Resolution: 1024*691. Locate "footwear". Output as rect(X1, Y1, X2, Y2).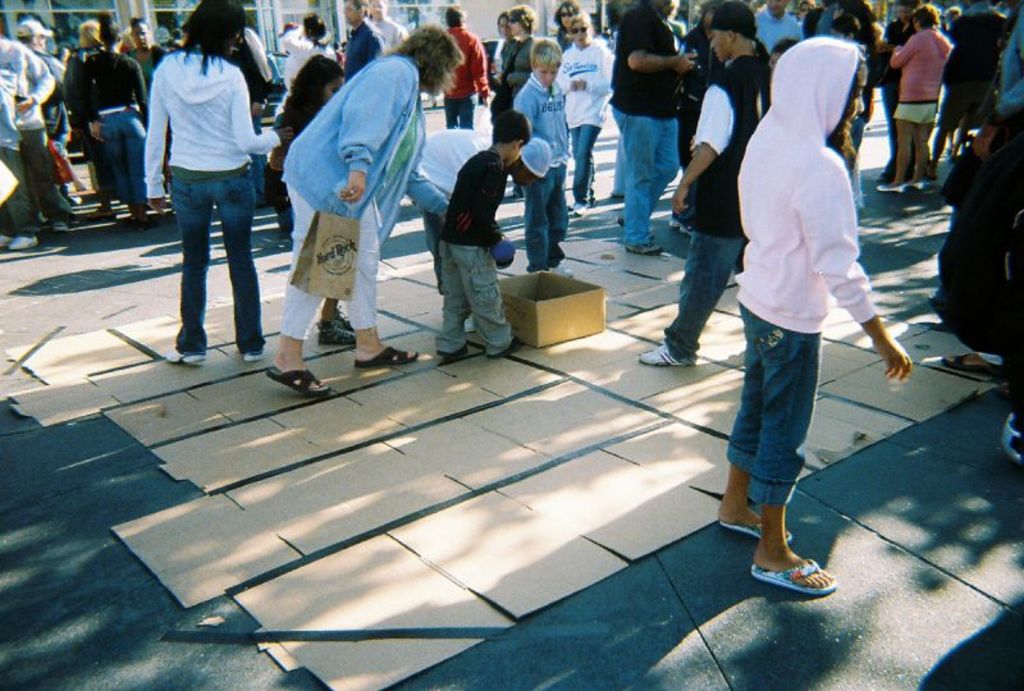
rect(270, 367, 333, 401).
